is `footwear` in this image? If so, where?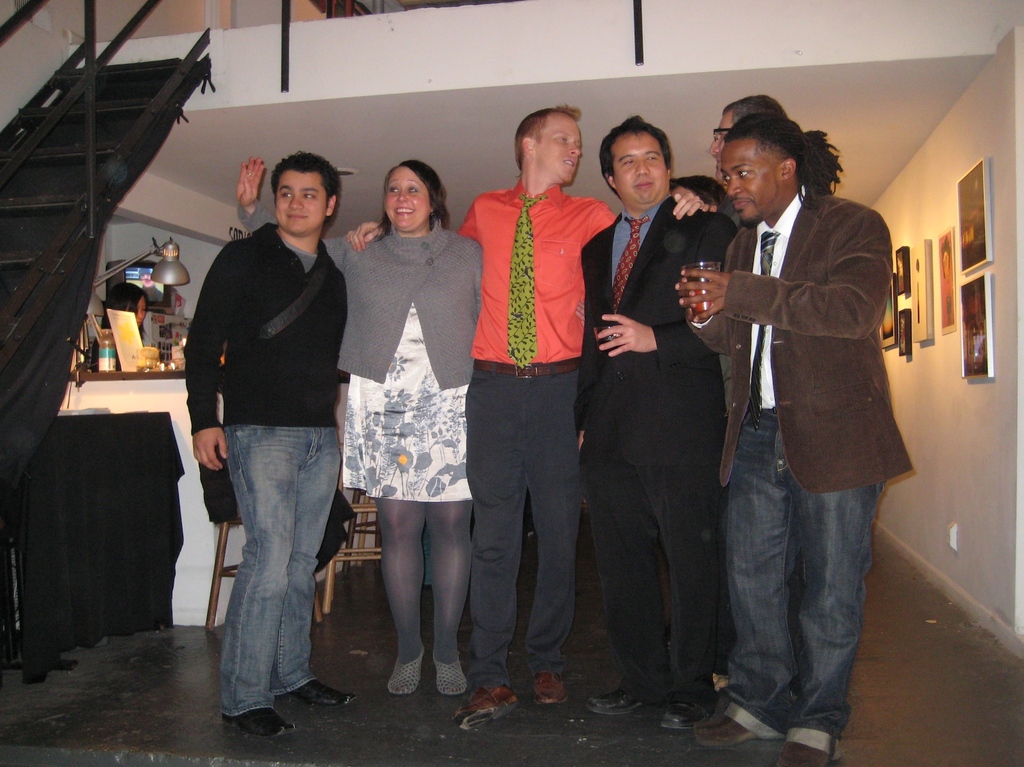
Yes, at [222,709,294,738].
